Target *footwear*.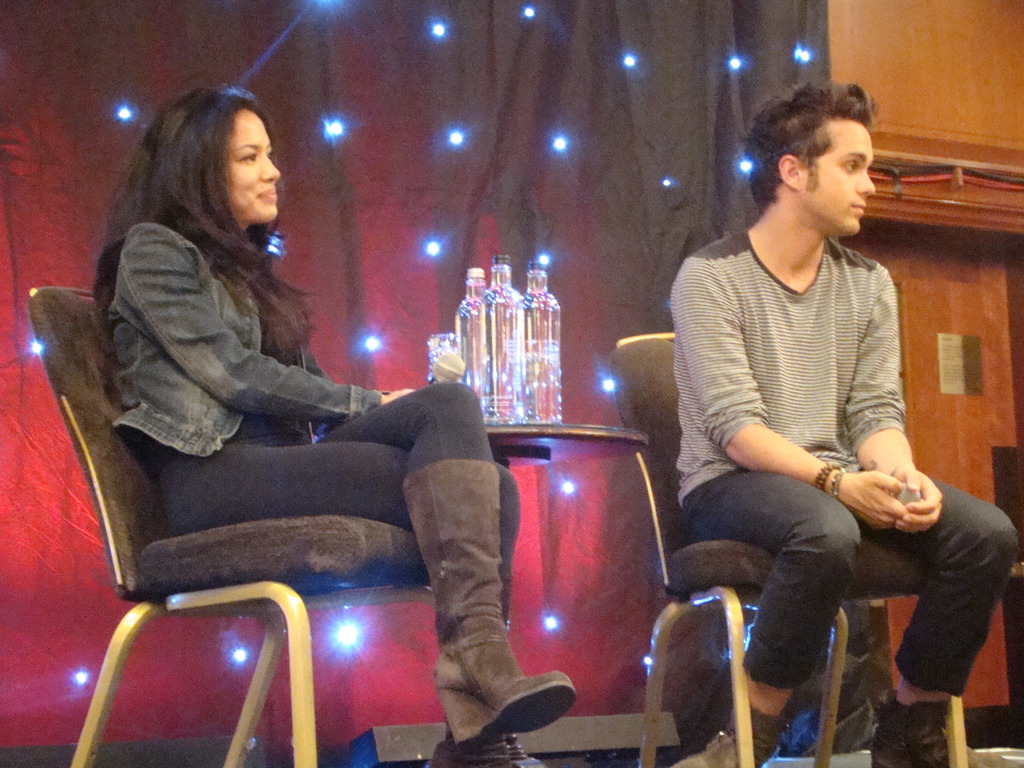
Target region: l=415, t=698, r=541, b=767.
